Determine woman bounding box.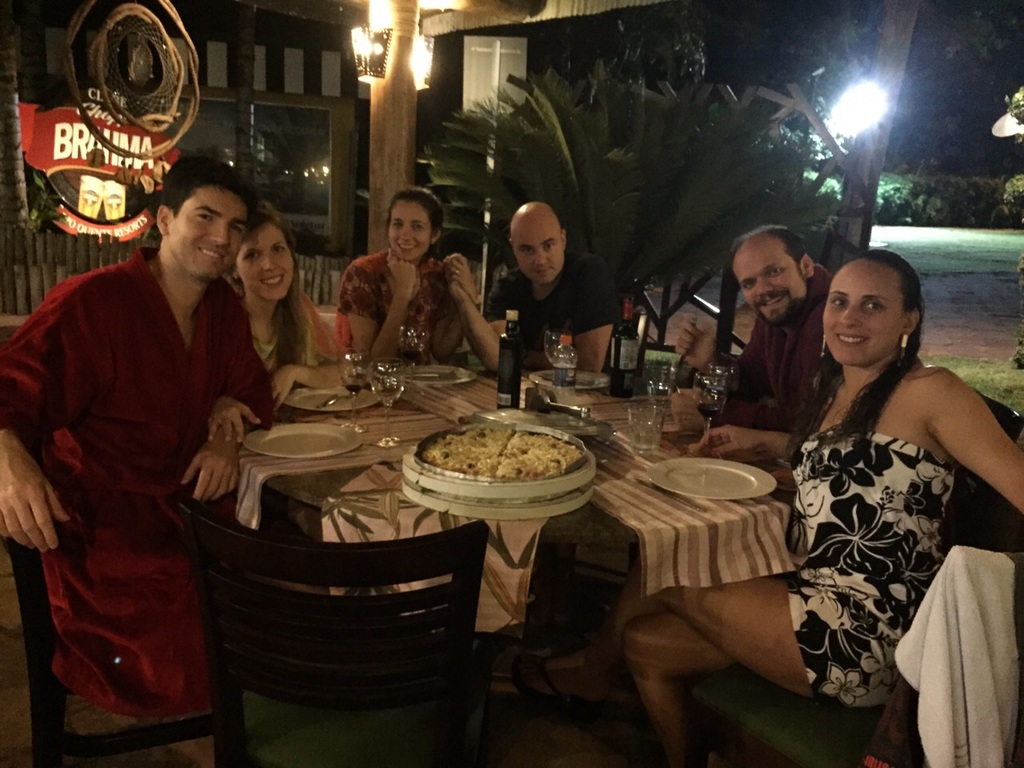
Determined: 228/202/358/543.
